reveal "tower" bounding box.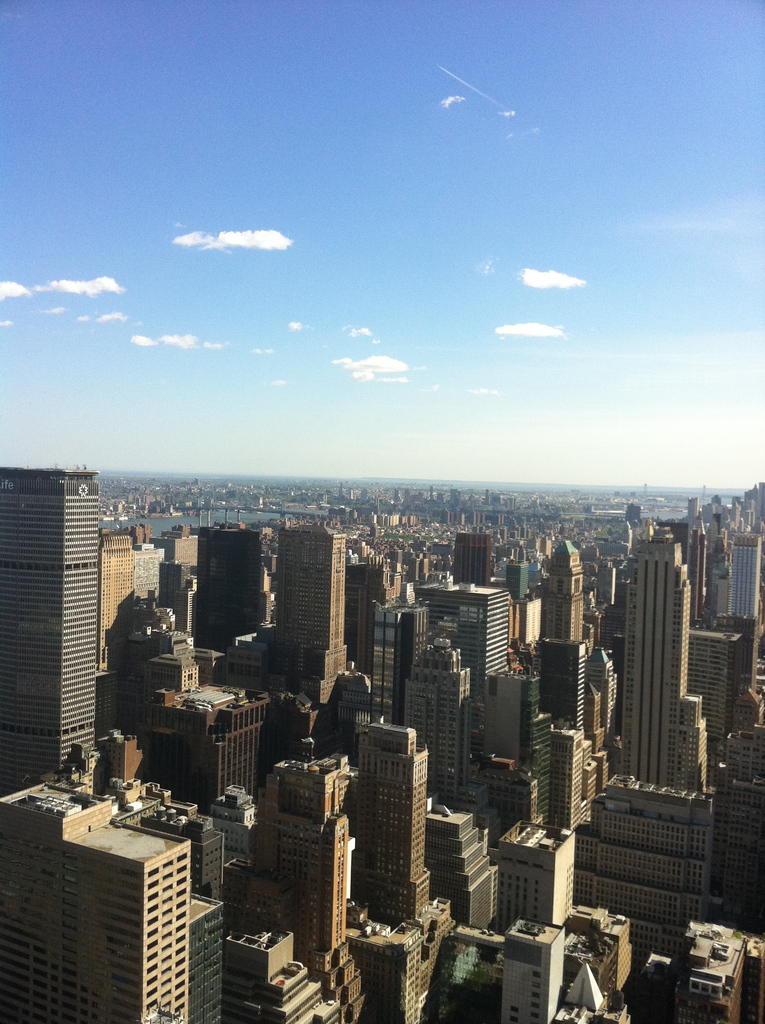
Revealed: 94:622:200:720.
